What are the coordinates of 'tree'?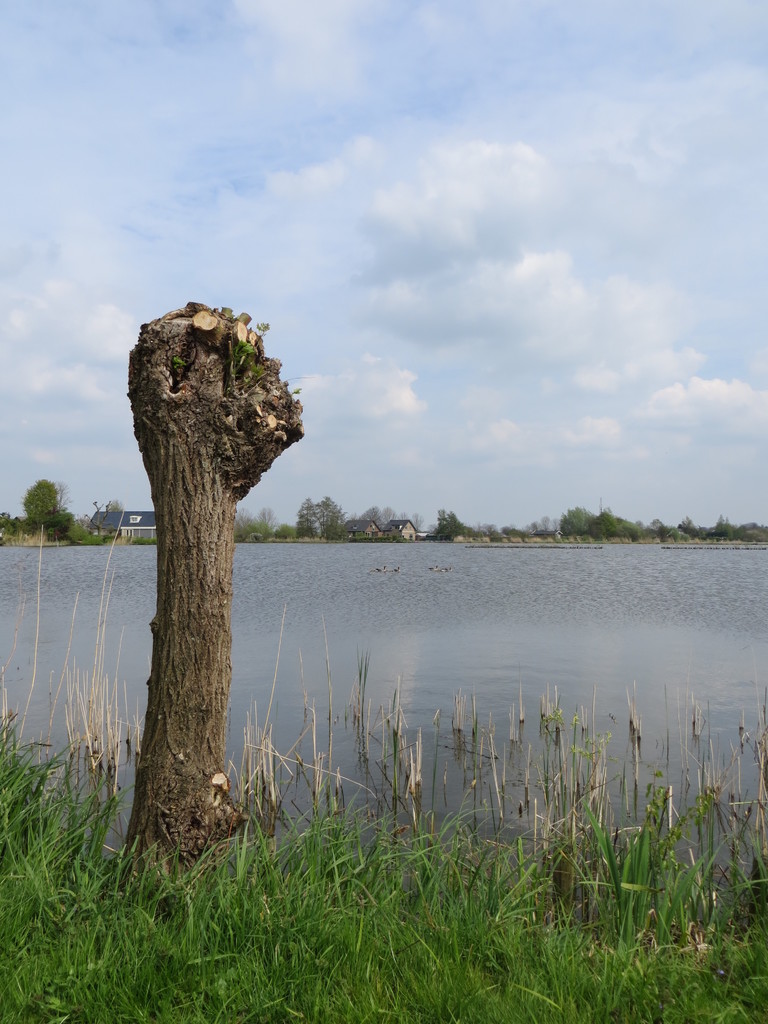
left=385, top=506, right=394, bottom=525.
